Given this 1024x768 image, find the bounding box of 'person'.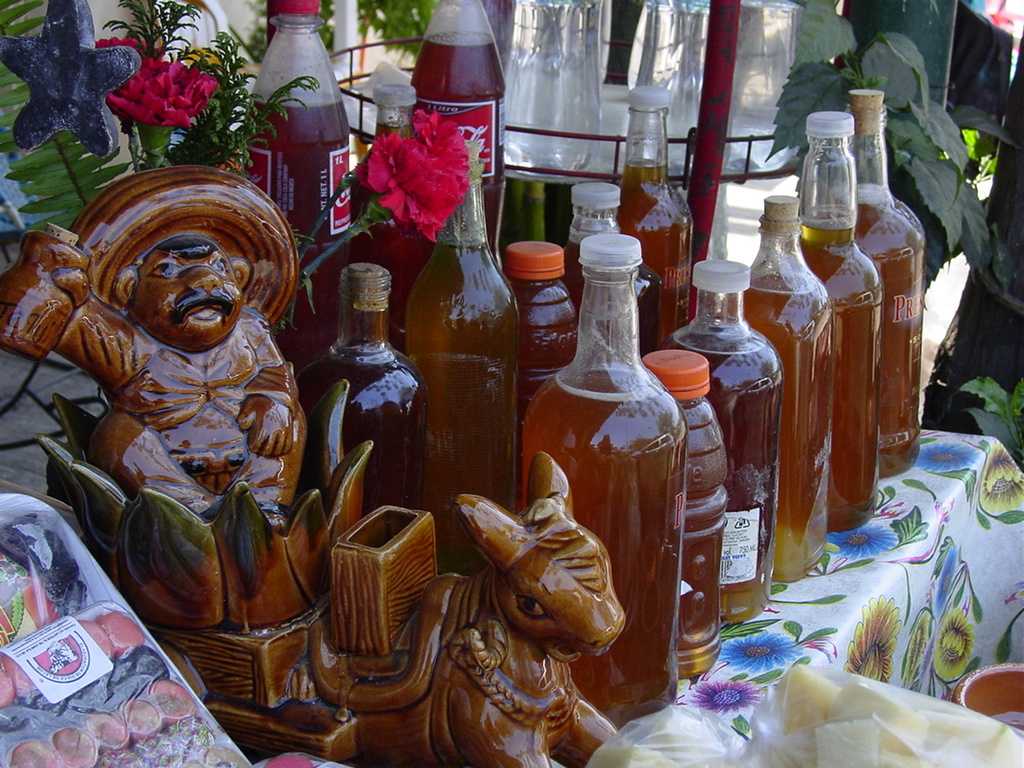
51 238 307 522.
